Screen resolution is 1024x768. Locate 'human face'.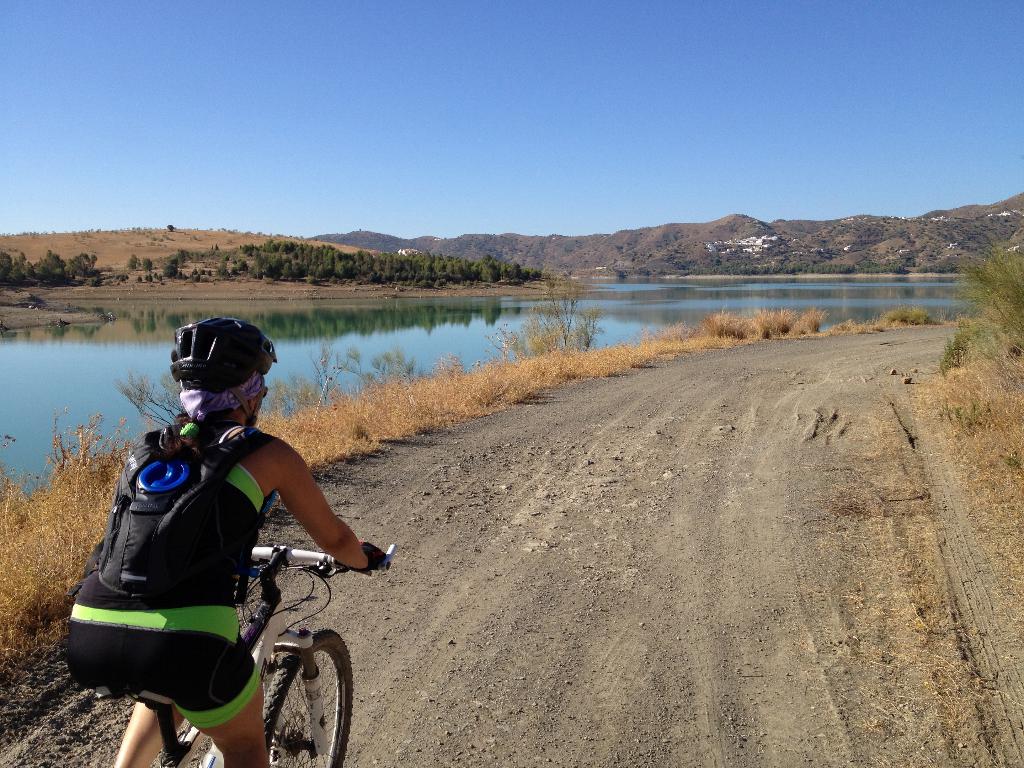
{"left": 253, "top": 392, "right": 262, "bottom": 422}.
